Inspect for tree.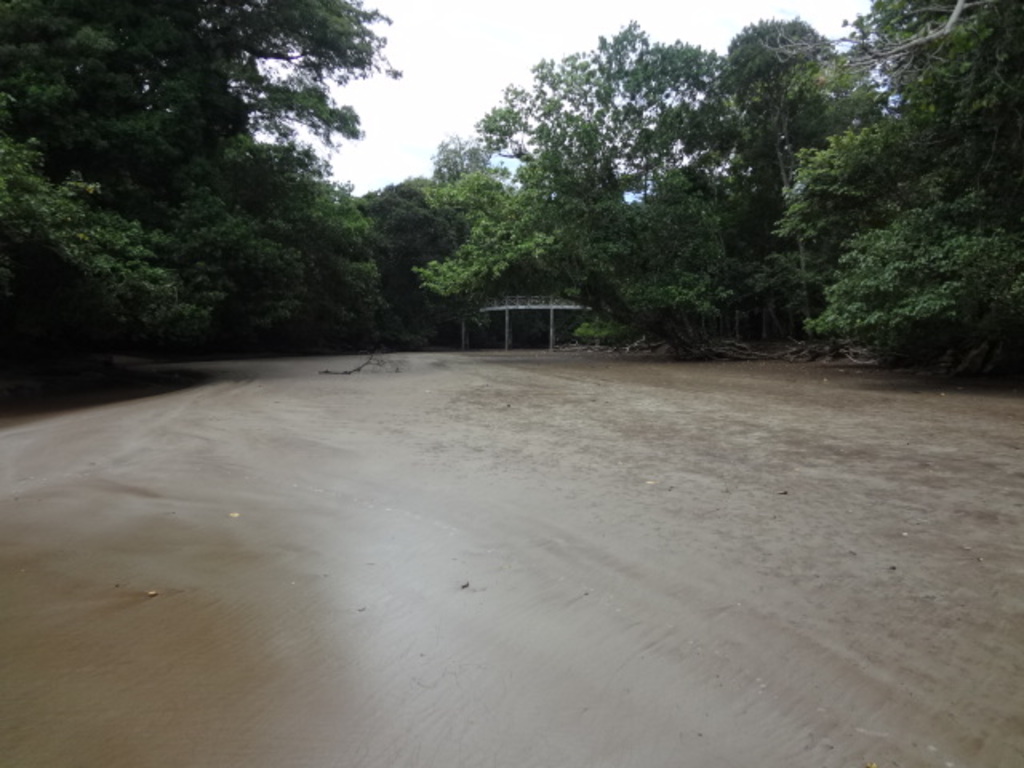
Inspection: [left=674, top=19, right=886, bottom=355].
